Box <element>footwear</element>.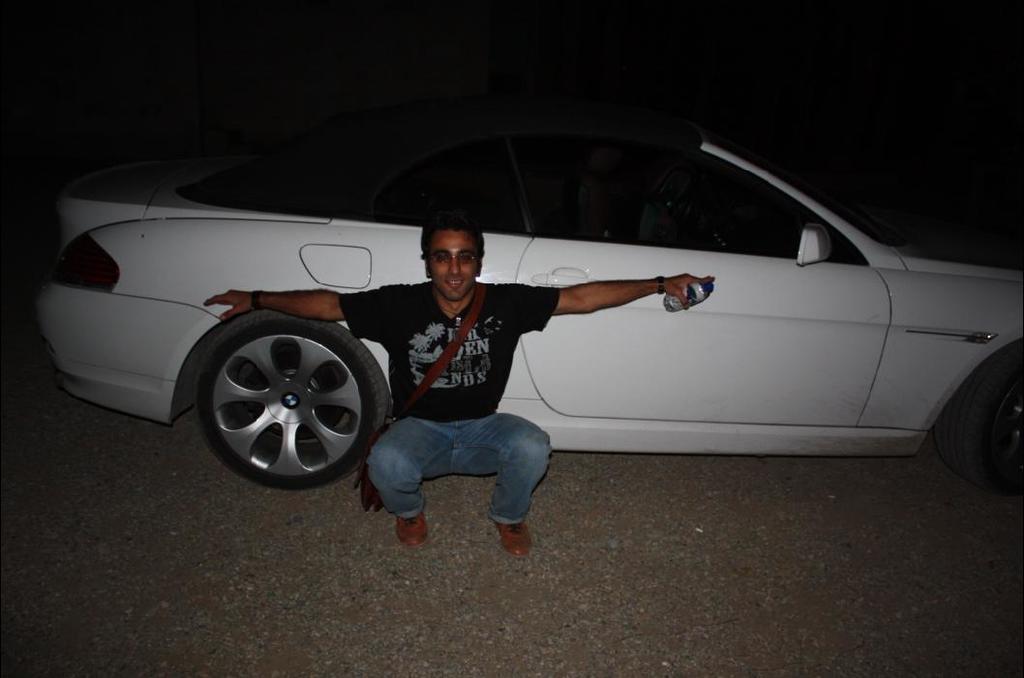
495:523:539:567.
